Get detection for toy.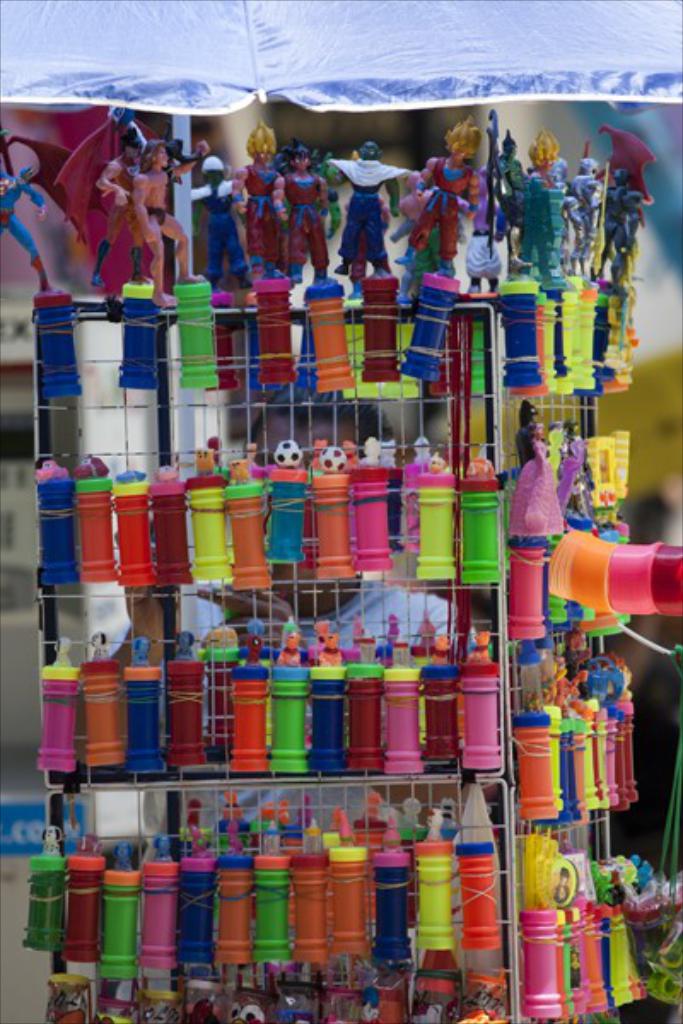
Detection: locate(271, 975, 321, 1022).
